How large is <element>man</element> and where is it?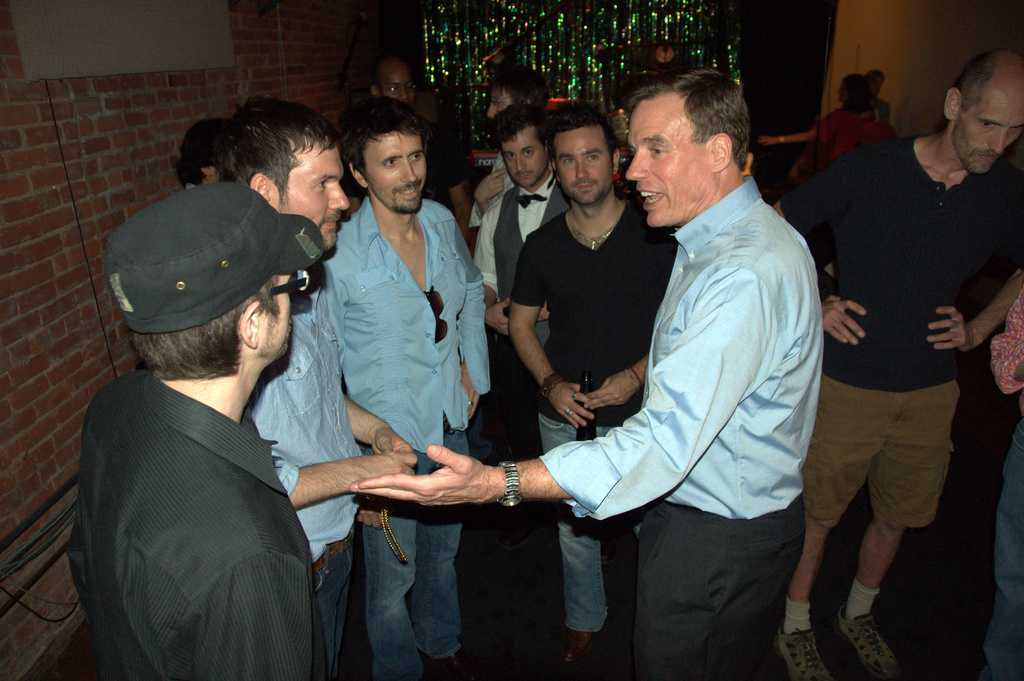
Bounding box: <box>866,66,890,125</box>.
